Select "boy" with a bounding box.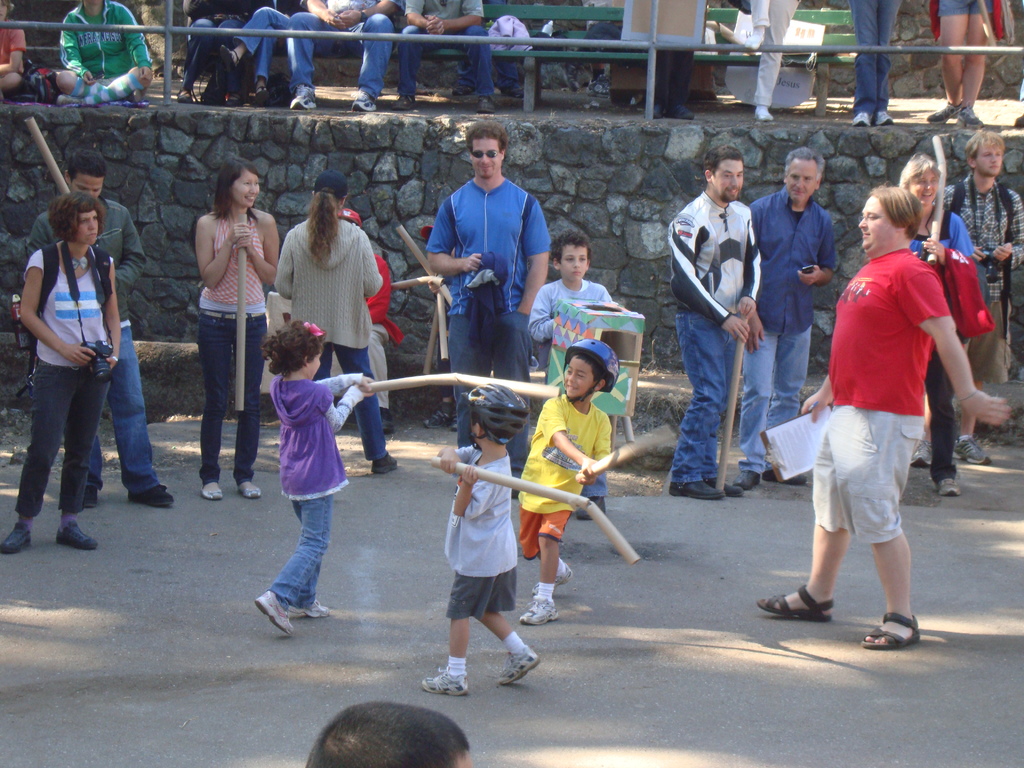
bbox(526, 225, 619, 516).
